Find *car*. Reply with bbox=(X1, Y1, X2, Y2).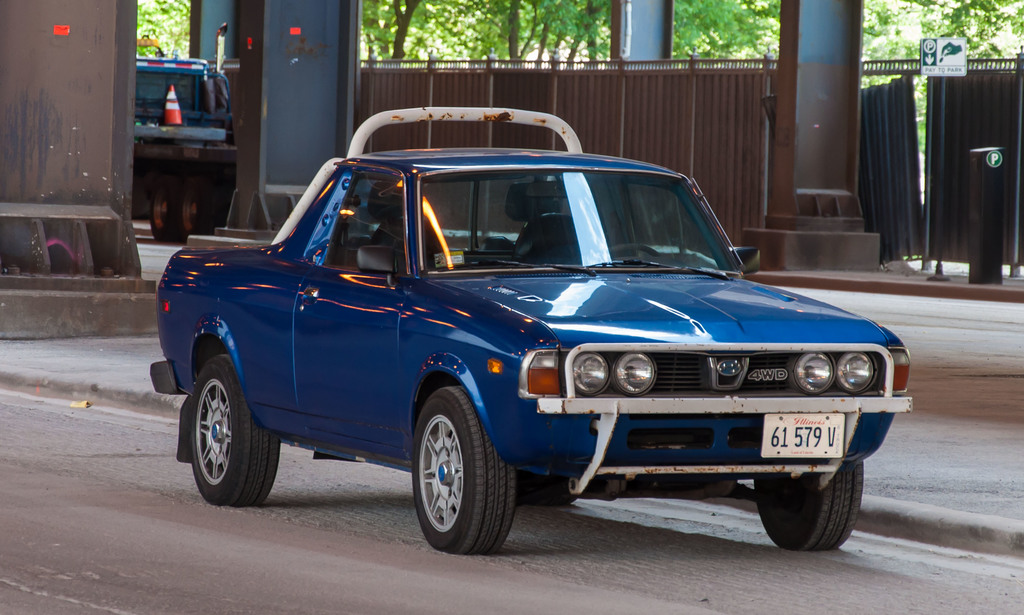
bbox=(148, 145, 913, 549).
